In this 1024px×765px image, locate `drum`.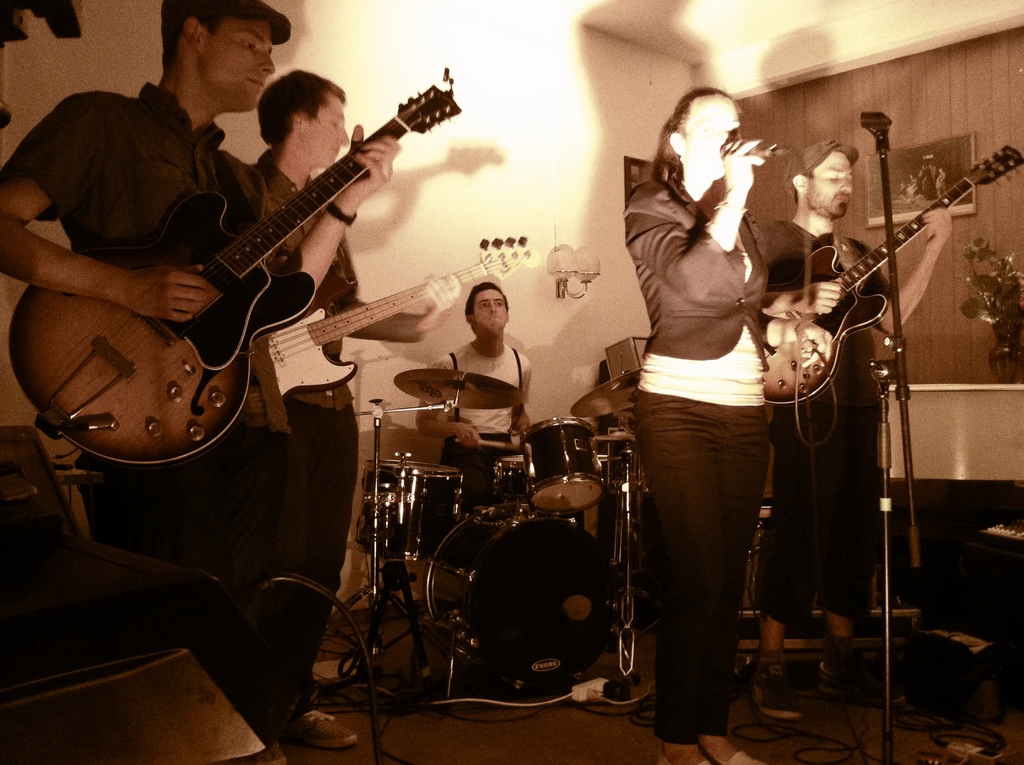
Bounding box: [left=426, top=503, right=618, bottom=693].
